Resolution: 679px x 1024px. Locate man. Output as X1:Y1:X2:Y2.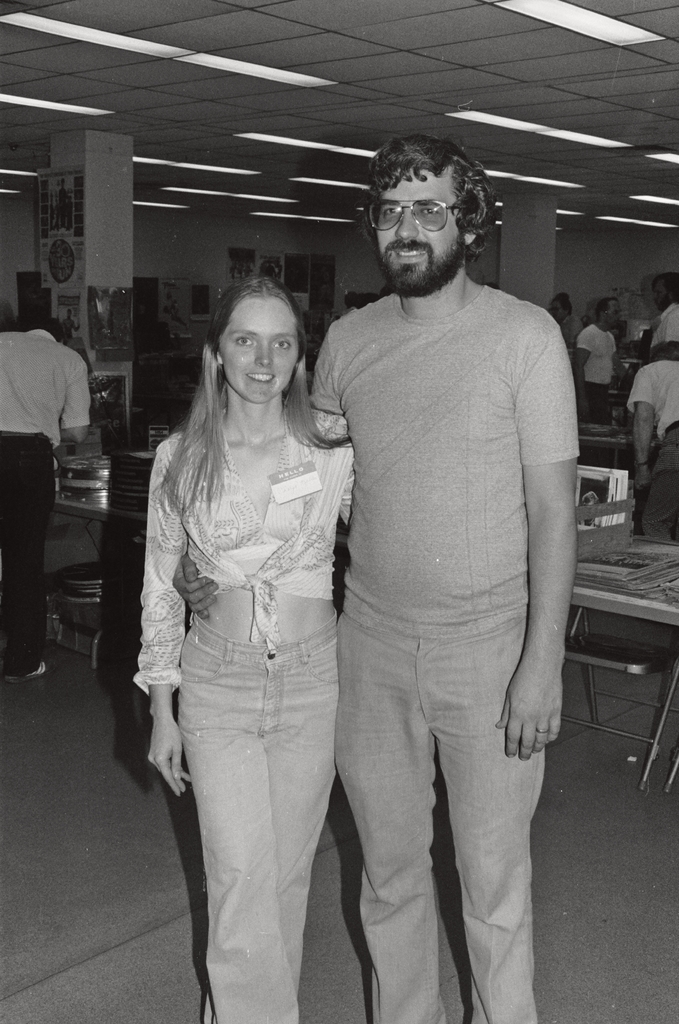
572:296:618:426.
